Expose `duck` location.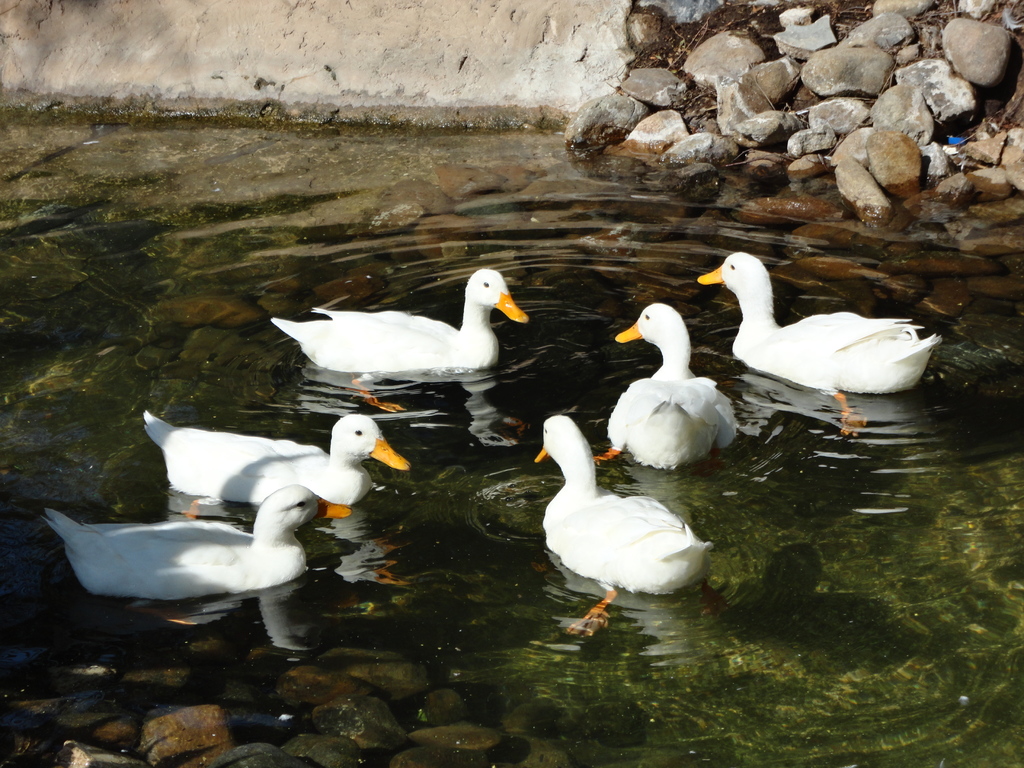
Exposed at [265,264,556,383].
